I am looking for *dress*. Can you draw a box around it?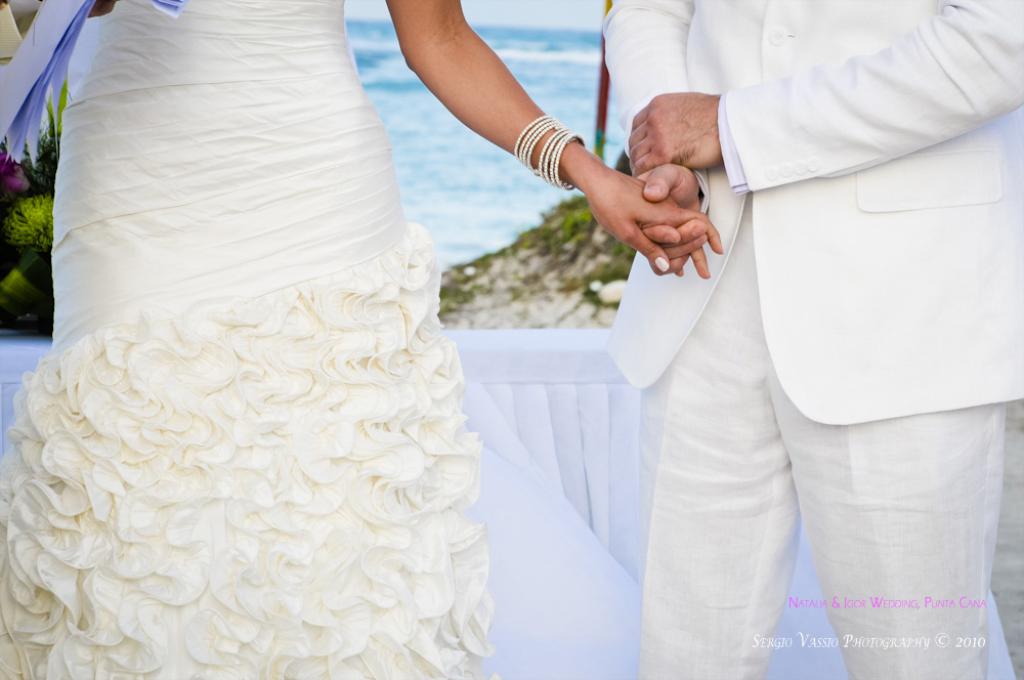
Sure, the bounding box is [0,0,500,679].
